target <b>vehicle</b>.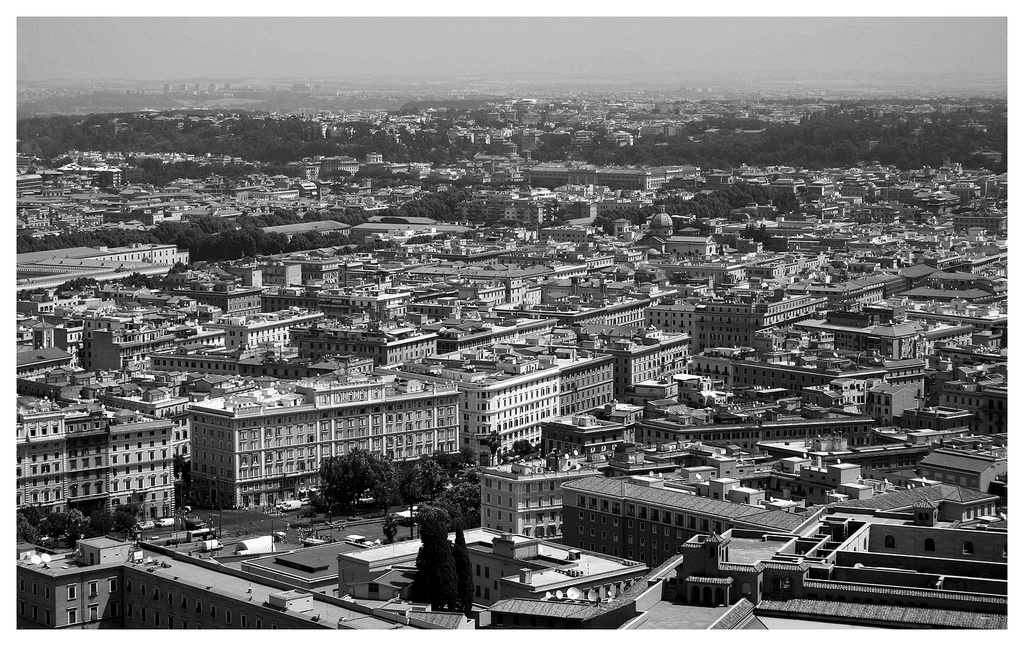
Target region: pyautogui.locateOnScreen(140, 518, 155, 531).
